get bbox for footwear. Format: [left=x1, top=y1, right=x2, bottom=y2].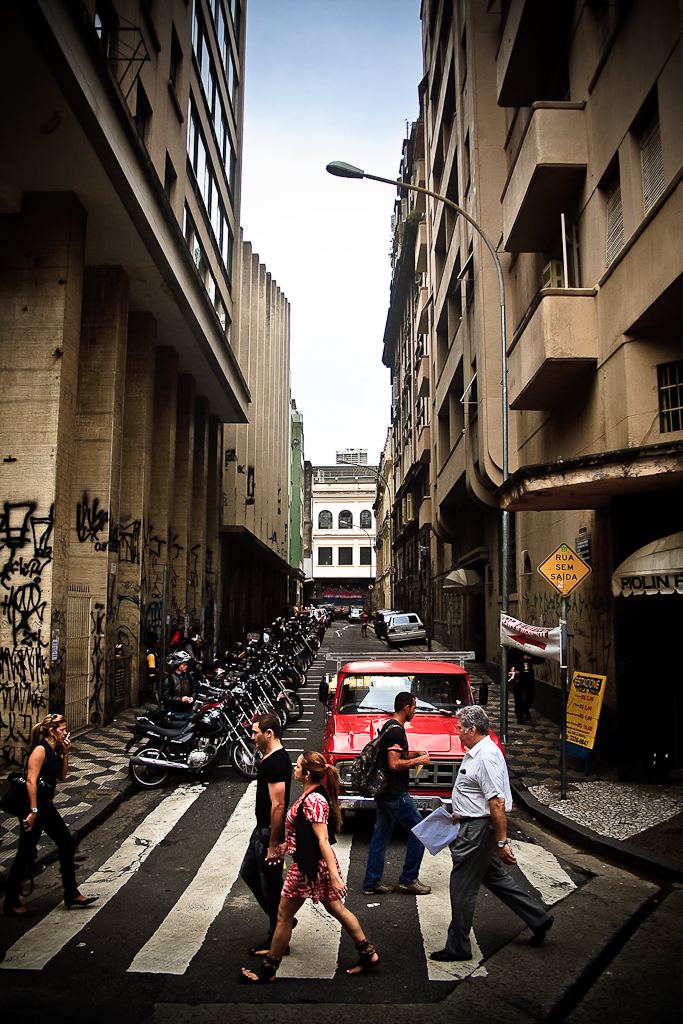
[left=345, top=942, right=382, bottom=976].
